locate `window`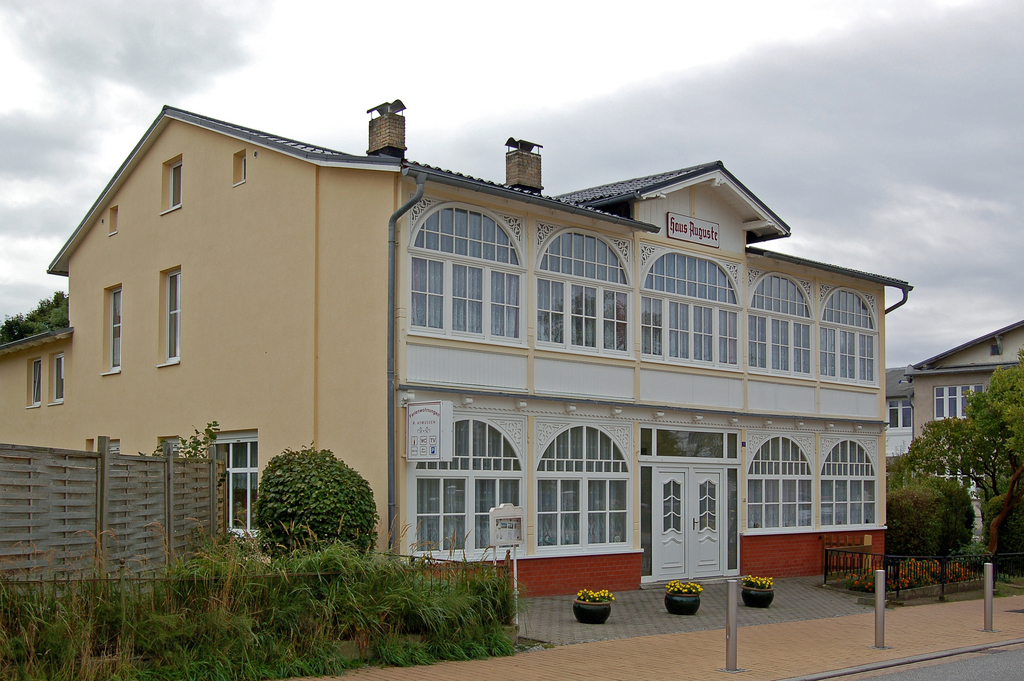
l=534, t=228, r=636, b=364
